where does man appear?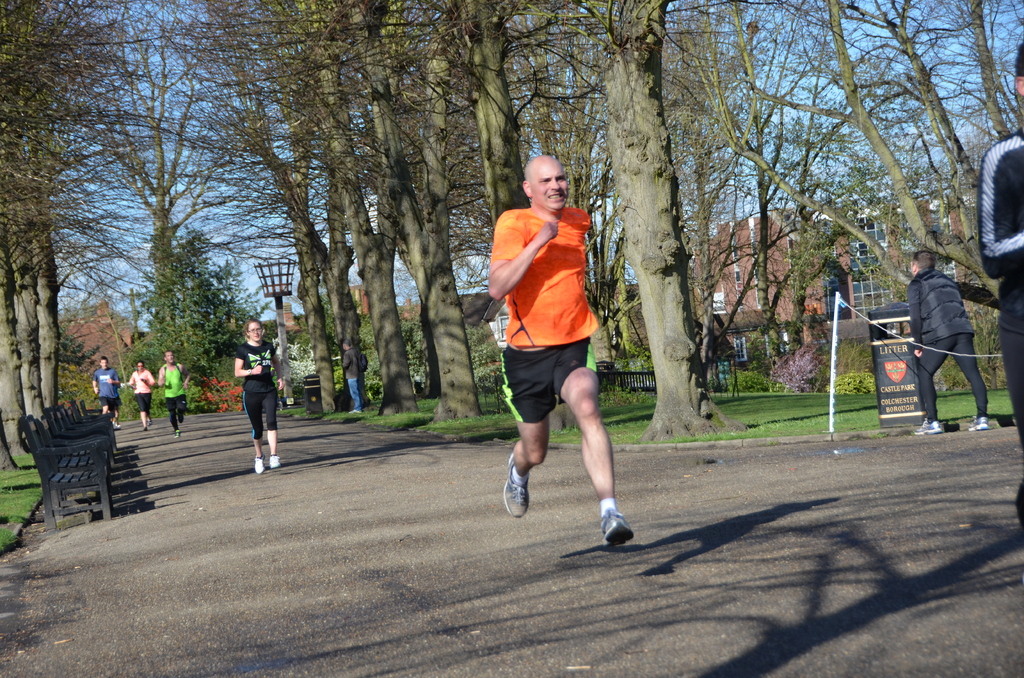
Appears at (915,243,995,437).
